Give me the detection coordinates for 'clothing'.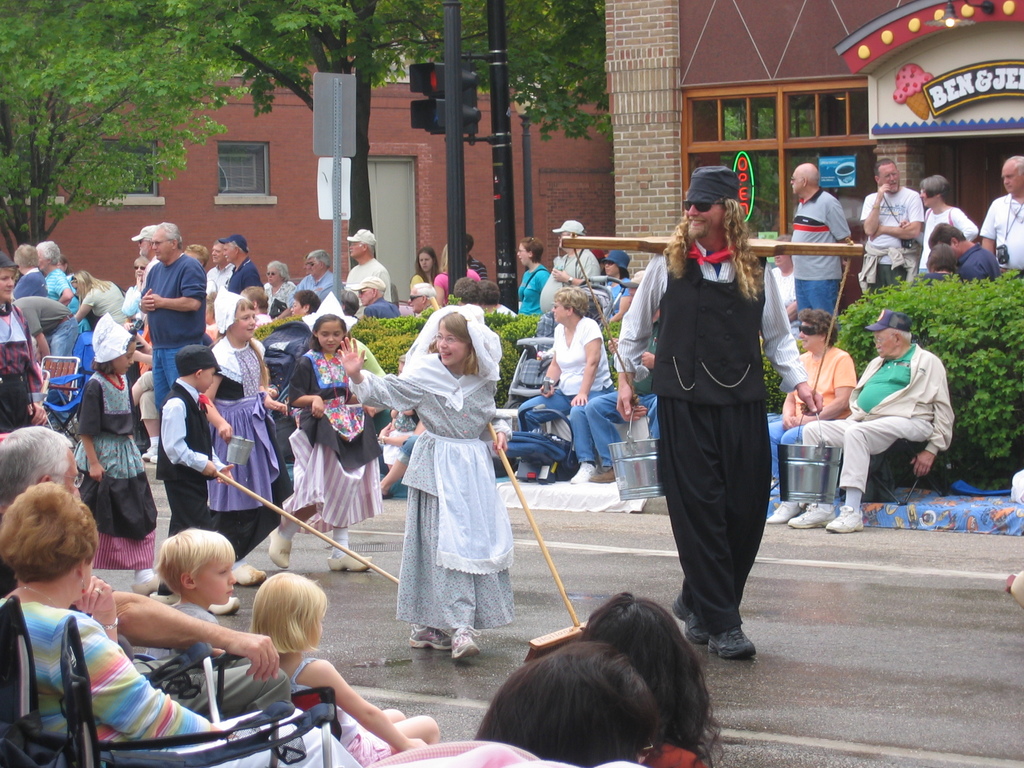
x1=74, y1=367, x2=157, y2=577.
